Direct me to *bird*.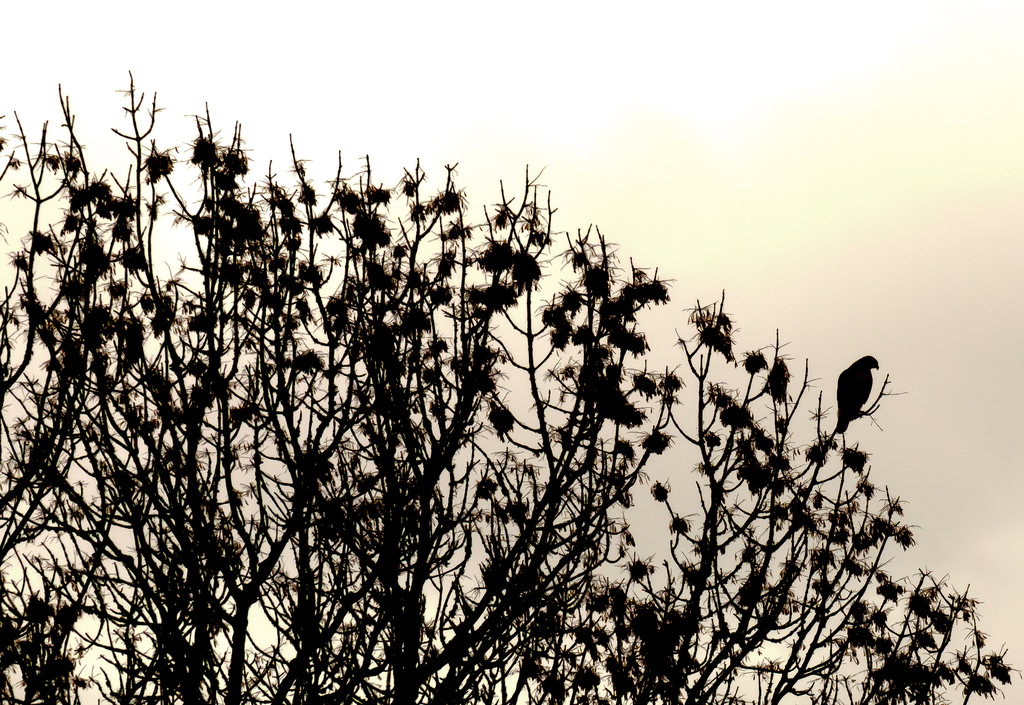
Direction: (830,354,893,458).
